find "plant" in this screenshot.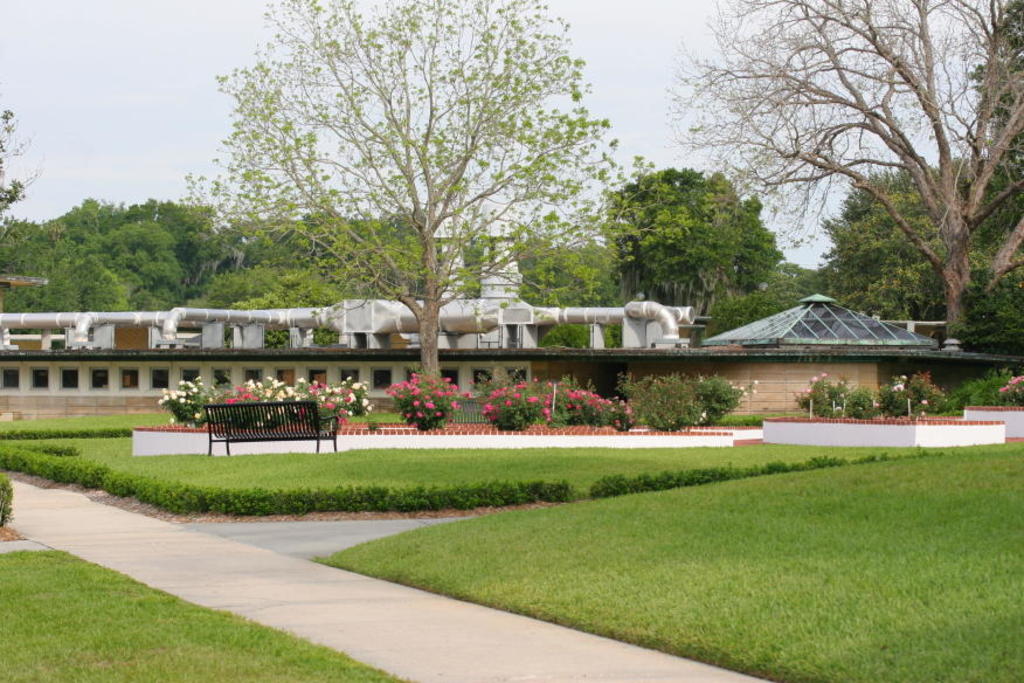
The bounding box for "plant" is [998,367,1023,408].
